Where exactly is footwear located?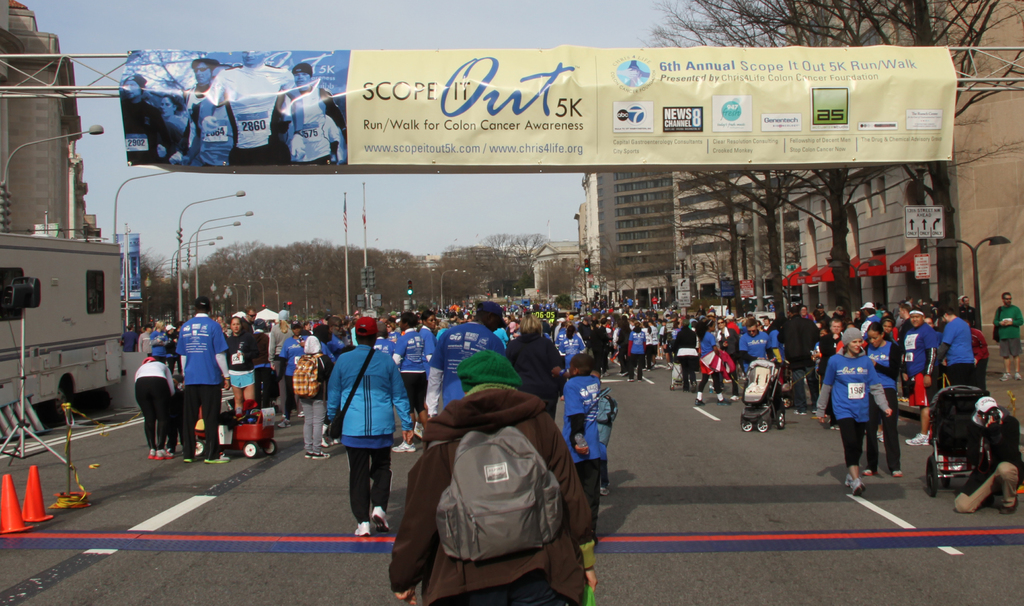
Its bounding box is region(292, 406, 305, 422).
